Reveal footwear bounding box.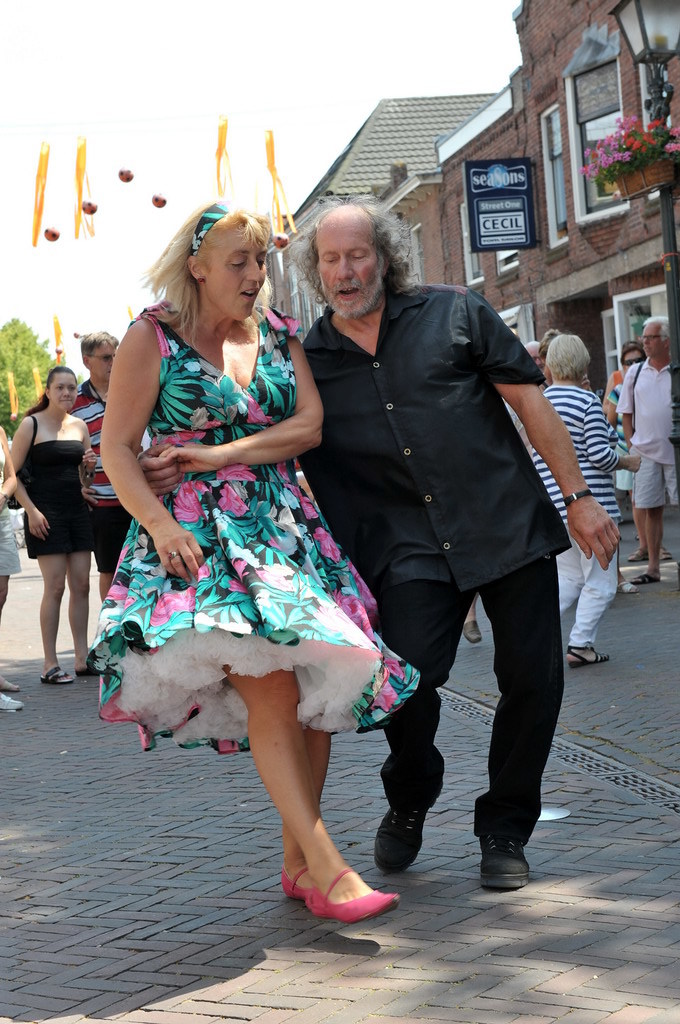
Revealed: [0, 683, 28, 717].
